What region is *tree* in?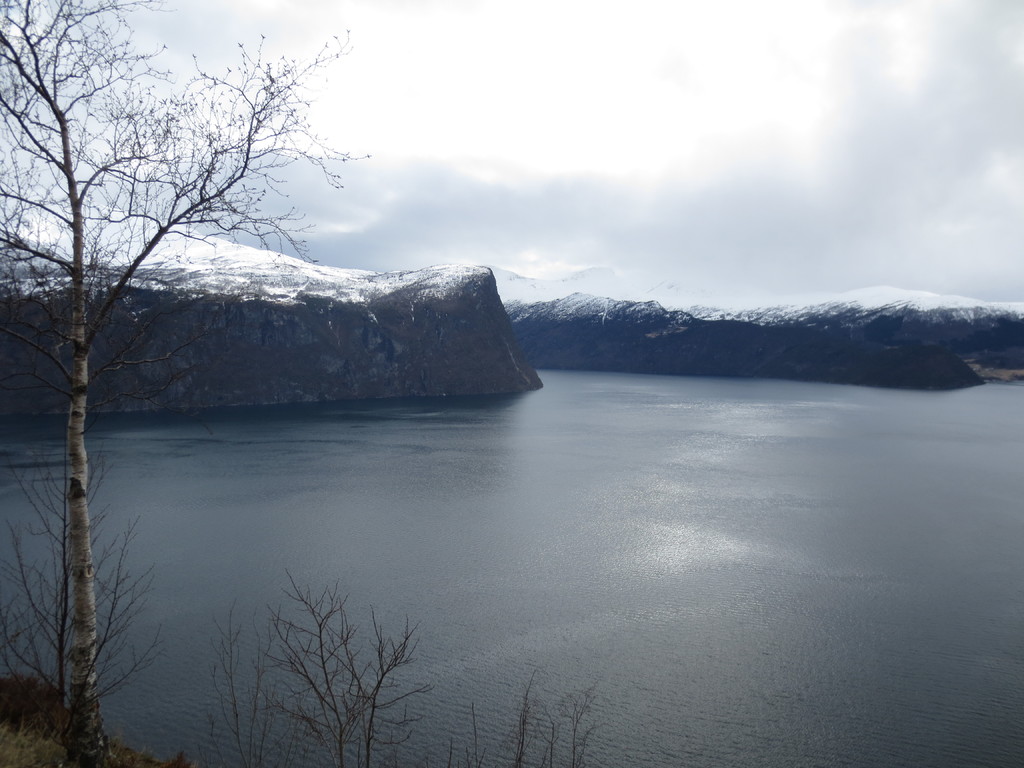
box=[0, 0, 381, 764].
